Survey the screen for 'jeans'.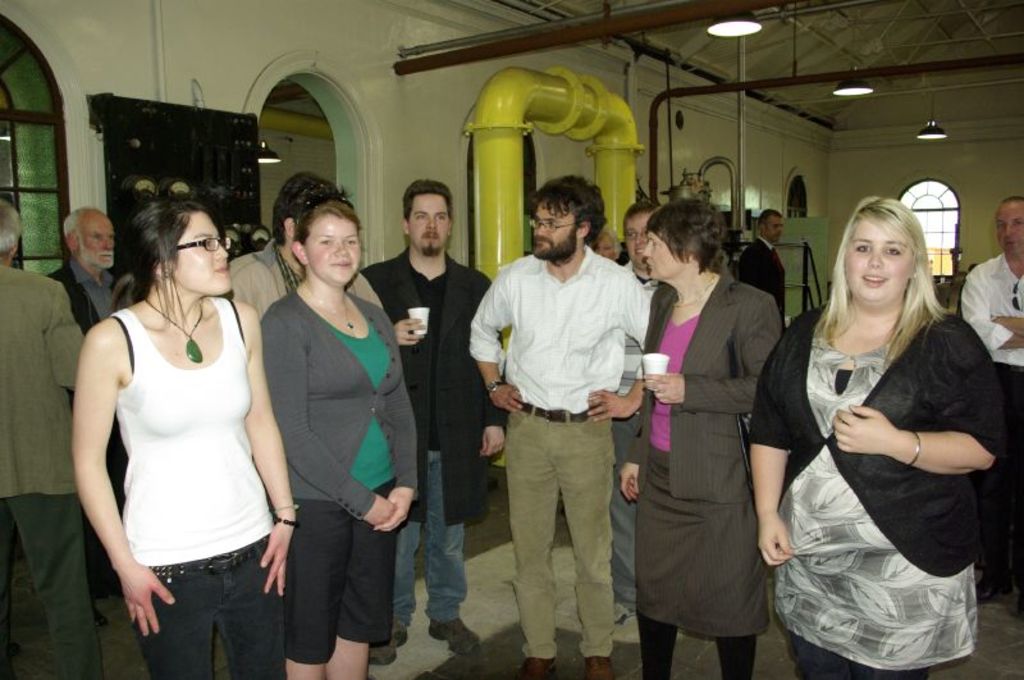
Survey found: 0 494 104 679.
